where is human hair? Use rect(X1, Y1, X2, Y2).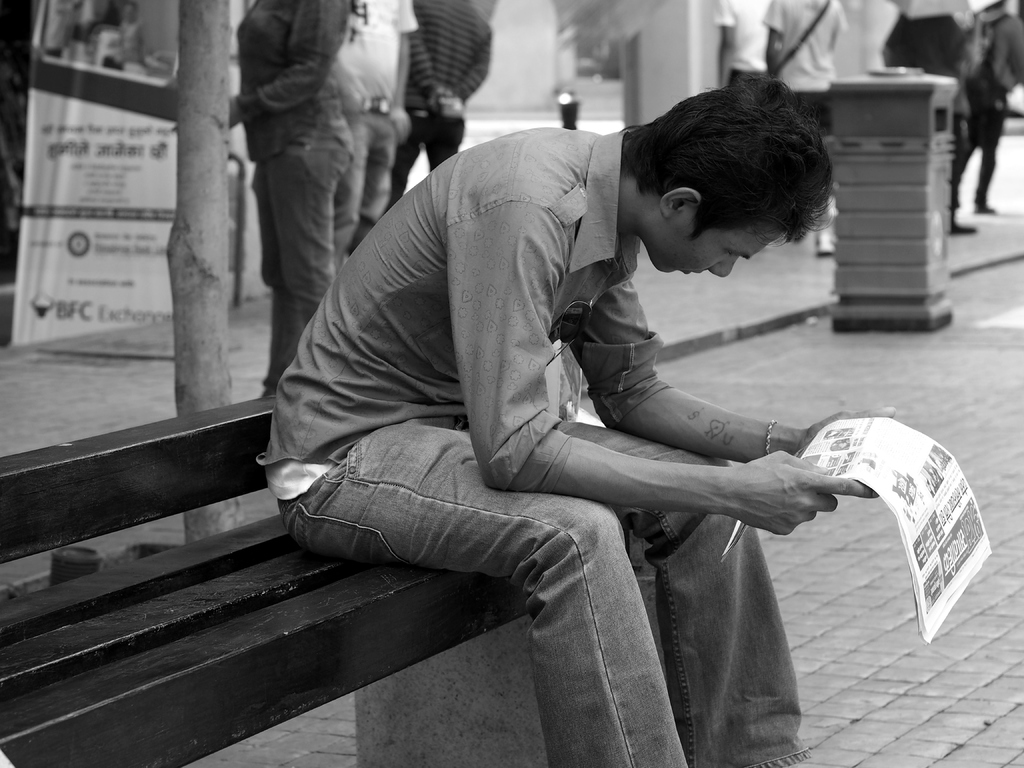
rect(617, 67, 842, 250).
